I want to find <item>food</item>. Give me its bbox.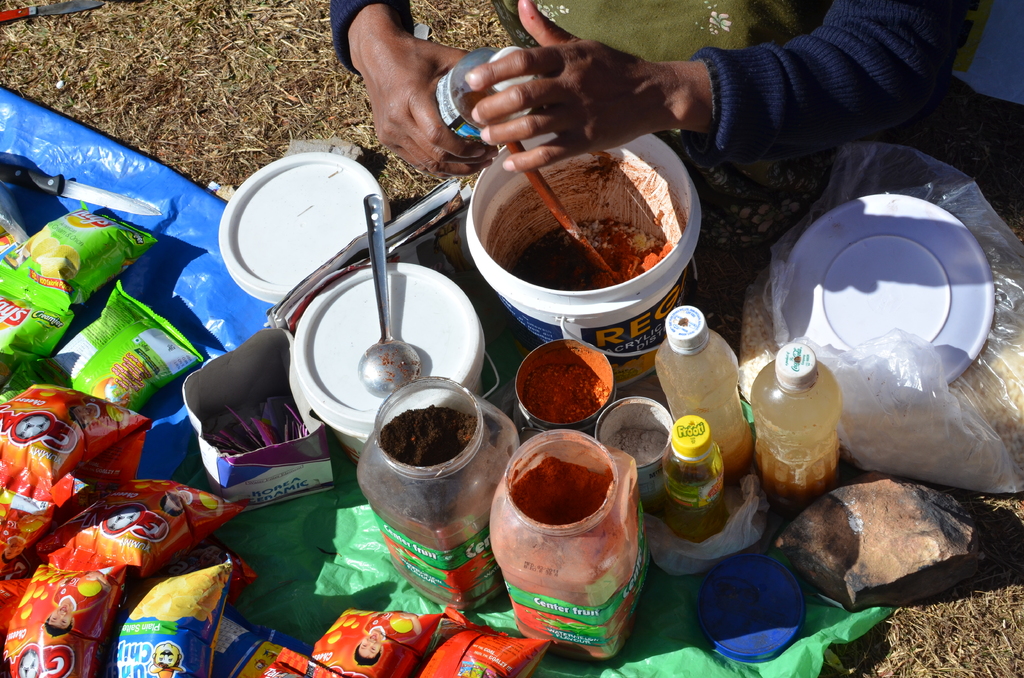
box=[508, 210, 675, 310].
